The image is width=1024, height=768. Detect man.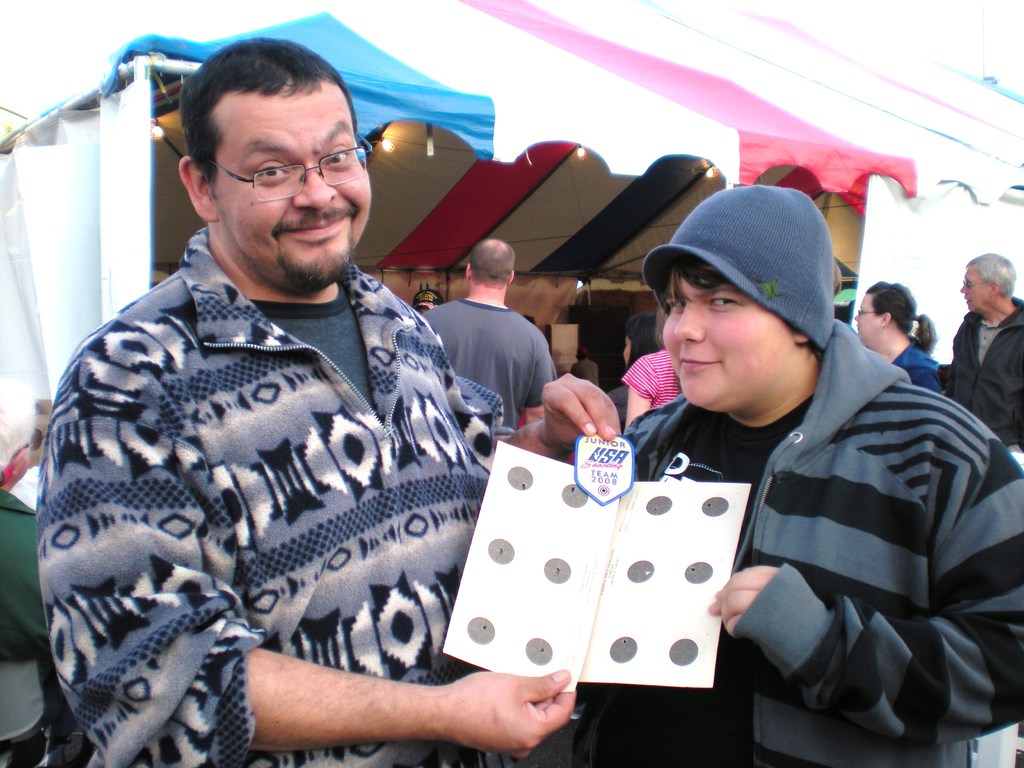
Detection: locate(424, 239, 554, 436).
